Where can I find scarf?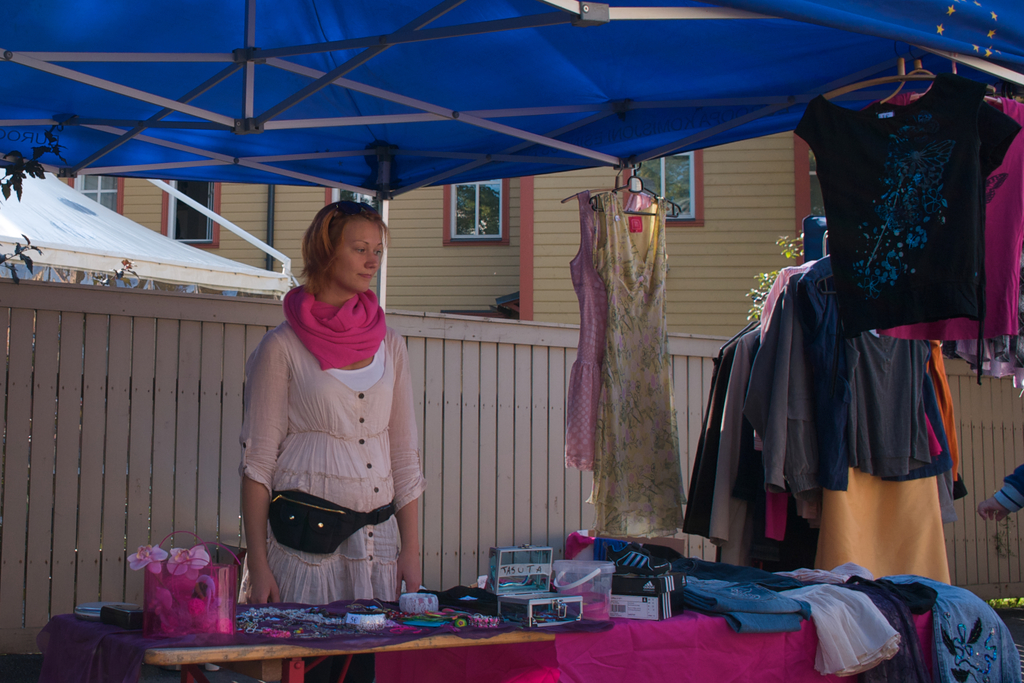
You can find it at left=285, top=290, right=392, bottom=378.
